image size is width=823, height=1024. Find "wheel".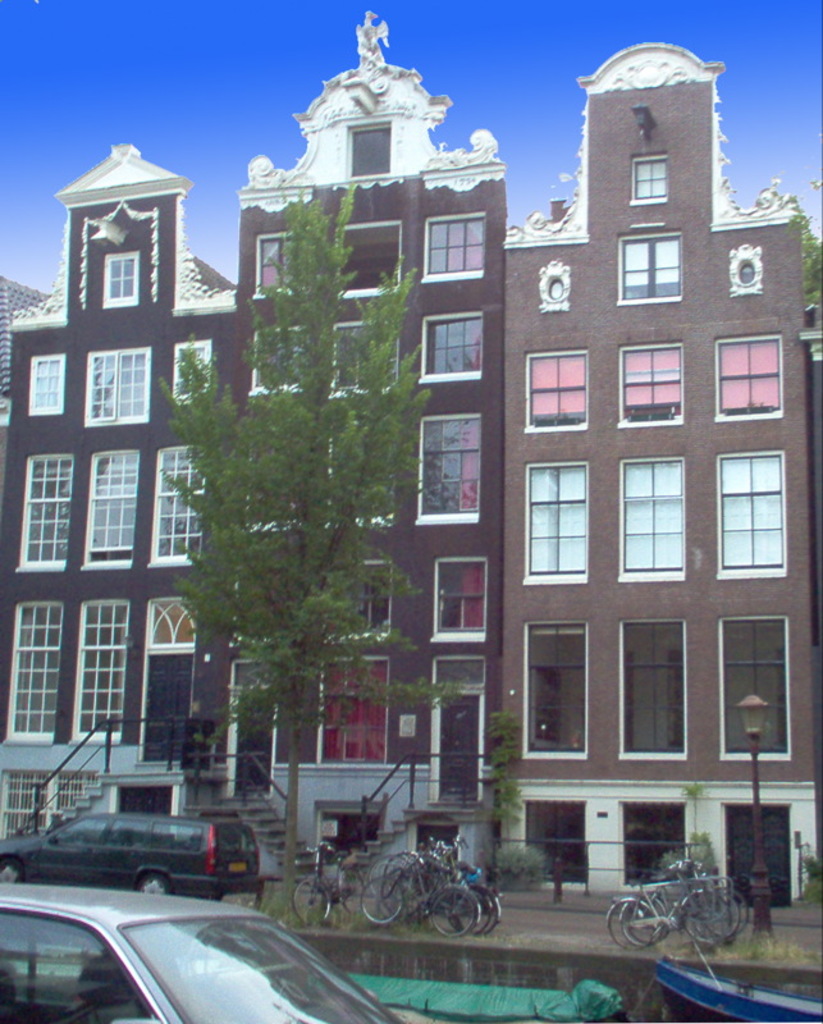
select_region(0, 856, 20, 884).
